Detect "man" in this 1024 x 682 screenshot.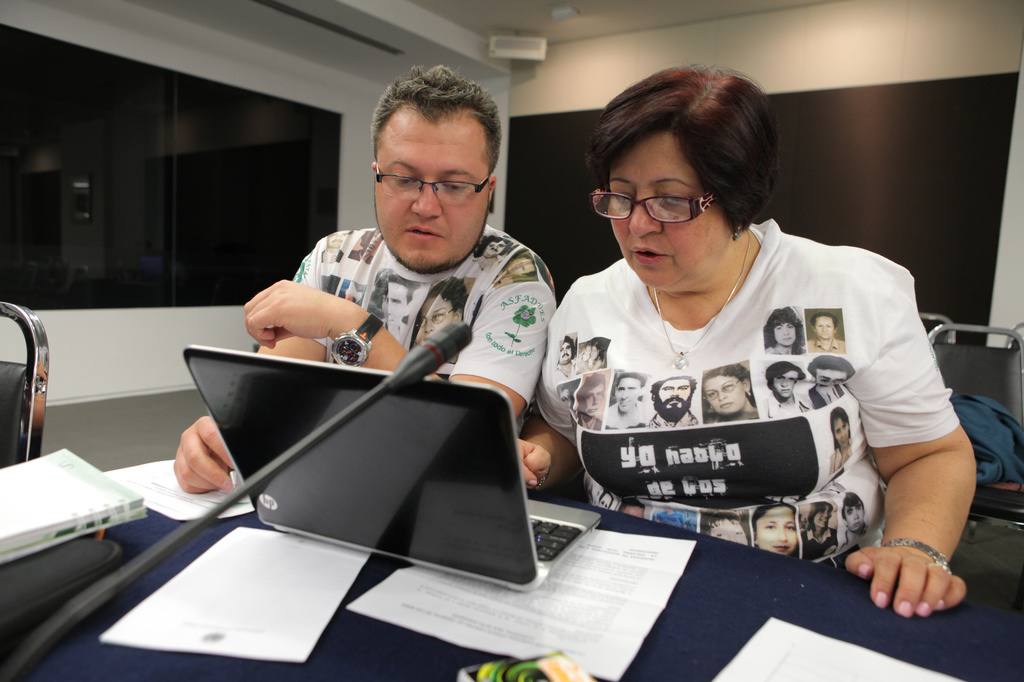
Detection: locate(219, 99, 590, 453).
